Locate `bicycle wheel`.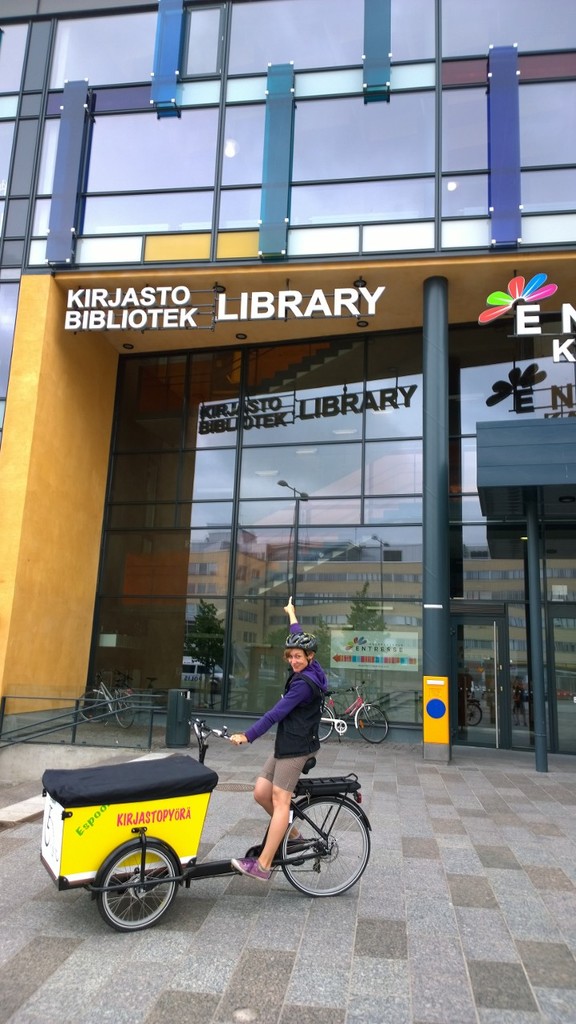
Bounding box: detection(116, 694, 130, 729).
